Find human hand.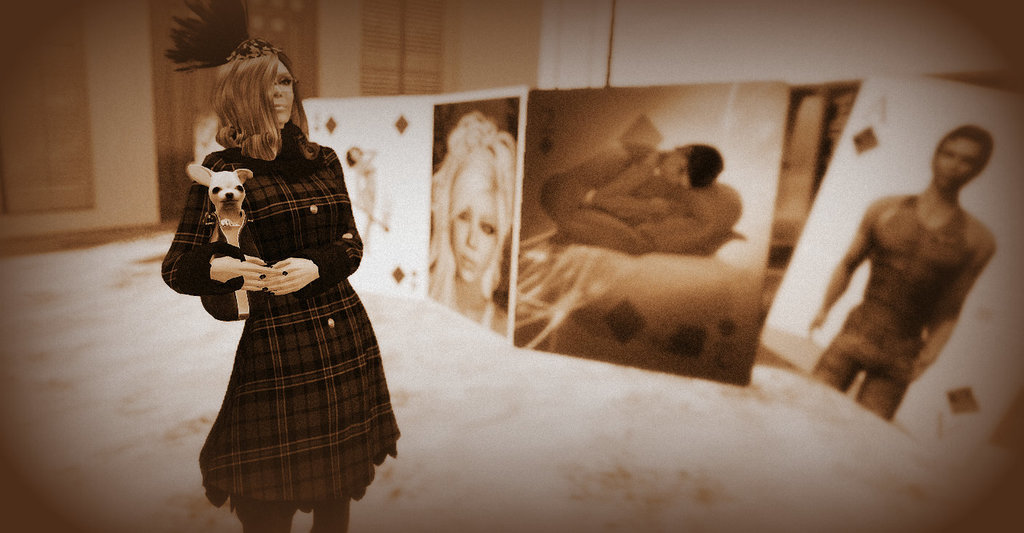
box(211, 256, 289, 295).
